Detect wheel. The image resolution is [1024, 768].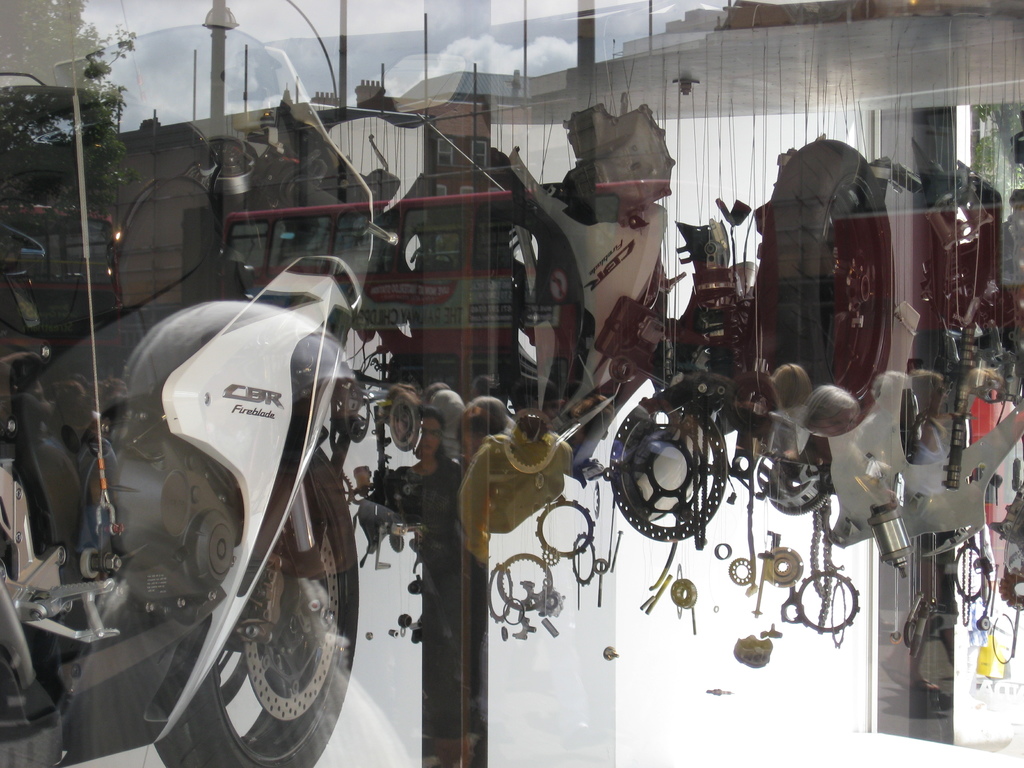
(left=492, top=550, right=556, bottom=612).
